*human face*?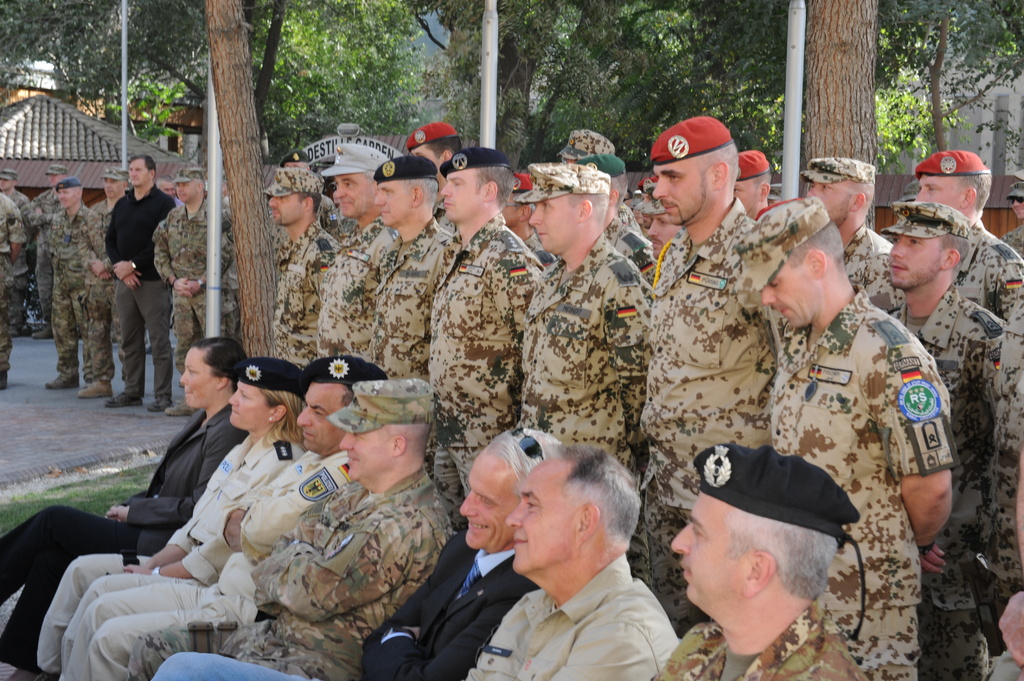
bbox=(100, 179, 122, 197)
